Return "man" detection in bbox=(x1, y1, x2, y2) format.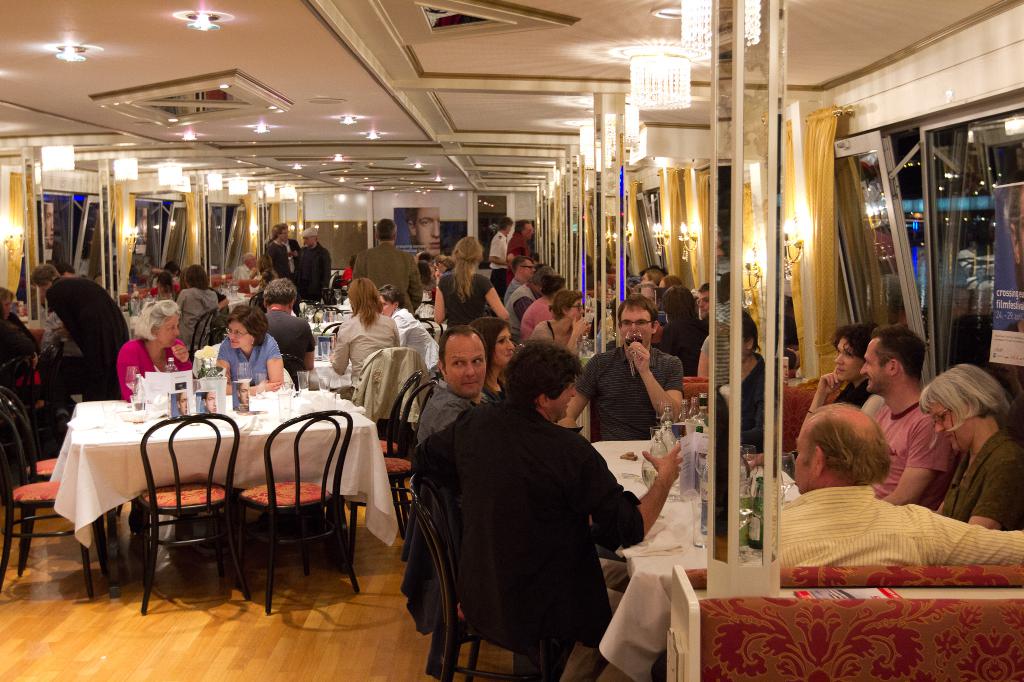
bbox=(406, 205, 440, 259).
